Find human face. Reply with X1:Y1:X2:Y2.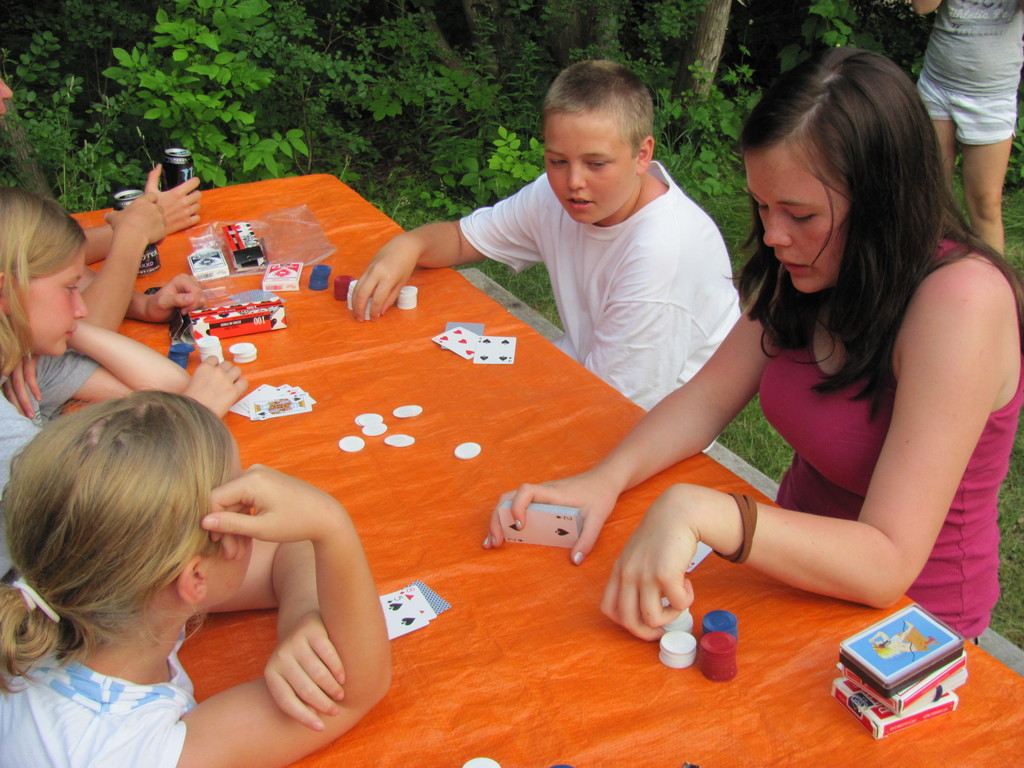
16:243:90:357.
